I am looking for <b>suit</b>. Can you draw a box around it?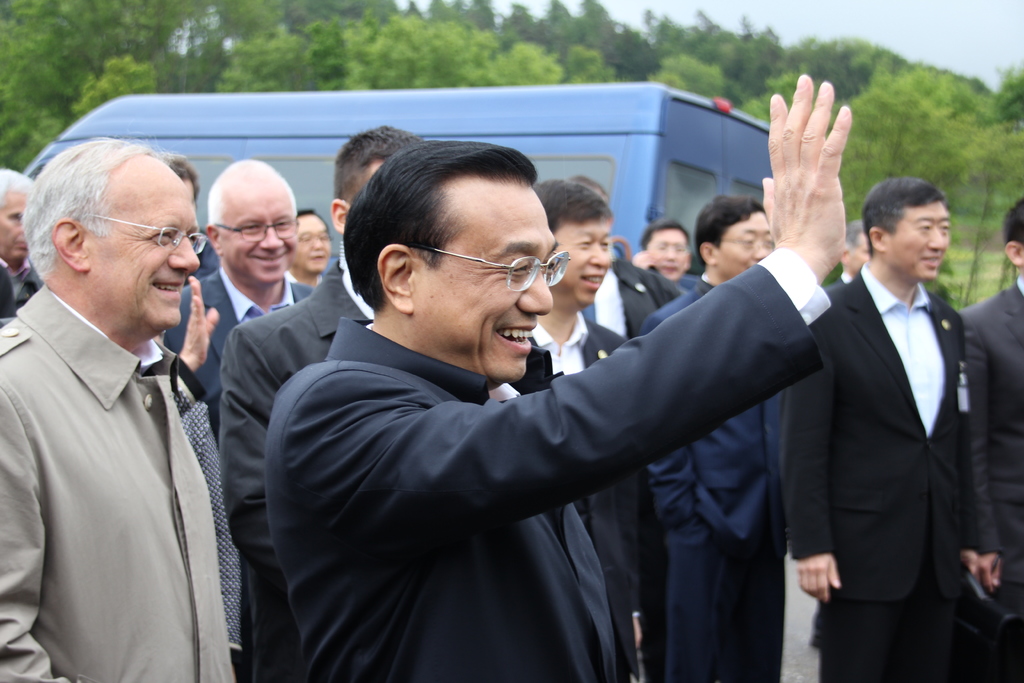
Sure, the bounding box is [left=1, top=204, right=261, bottom=680].
